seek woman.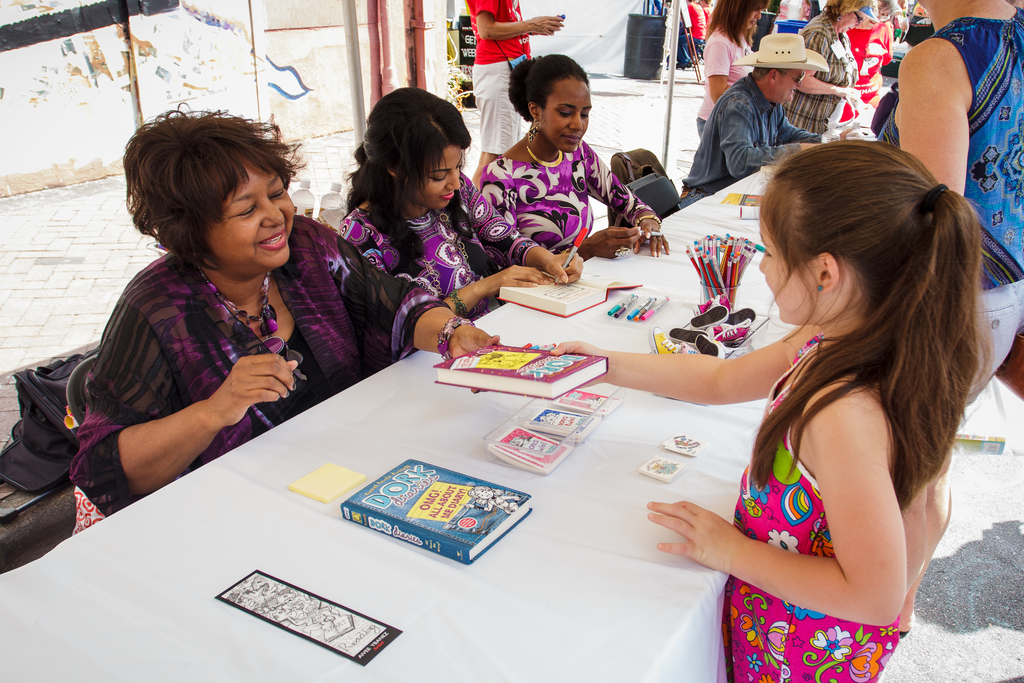
775, 0, 877, 143.
